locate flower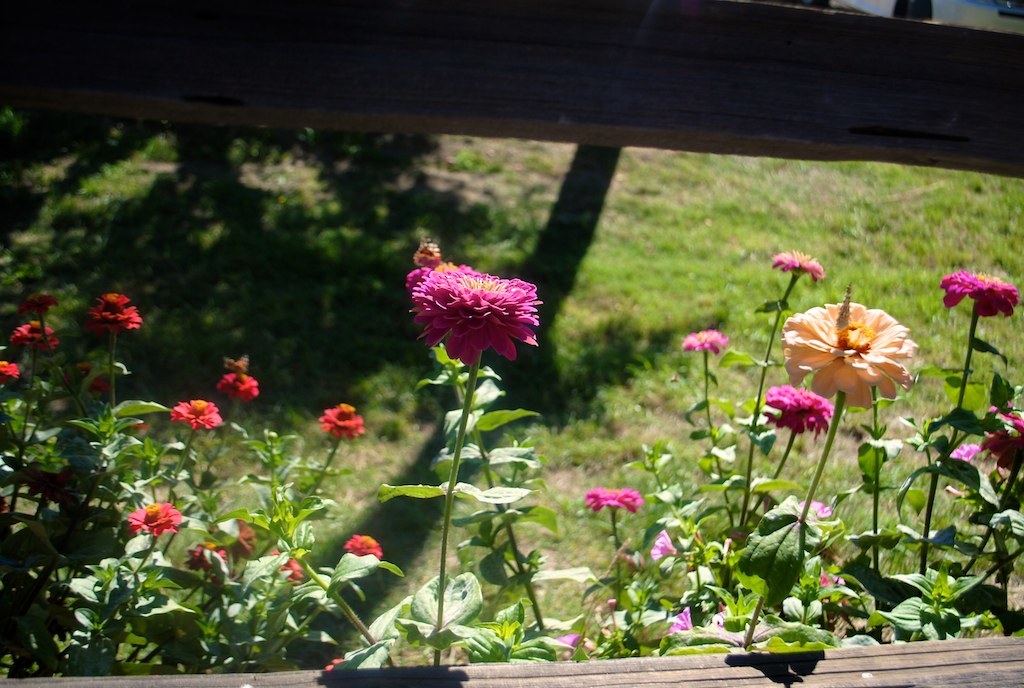
bbox=[165, 400, 215, 429]
